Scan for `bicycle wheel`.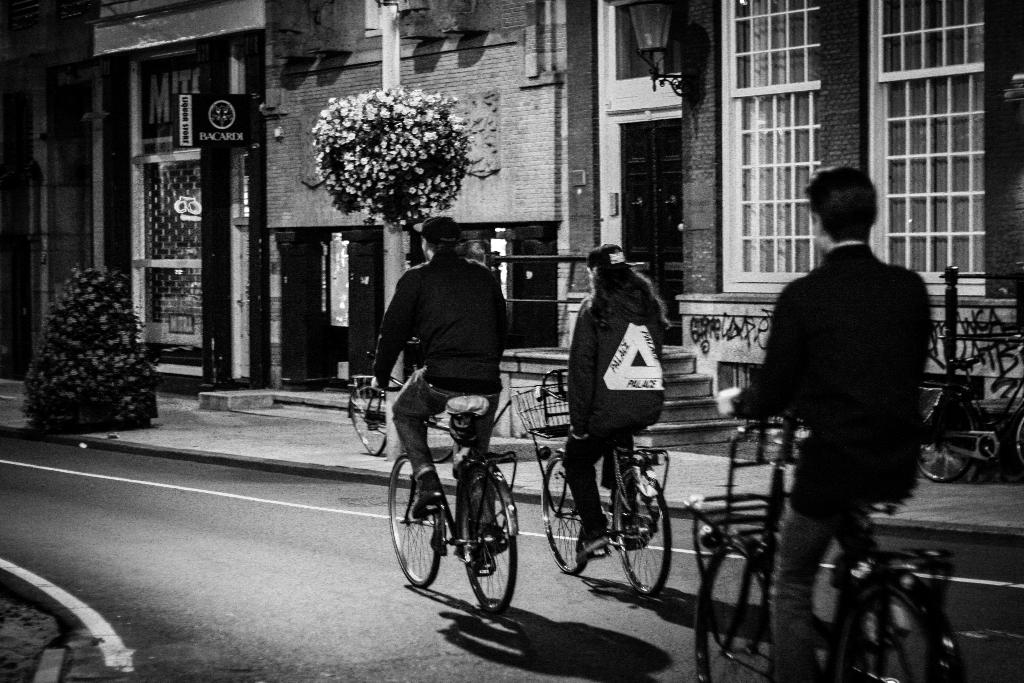
Scan result: left=455, top=473, right=519, bottom=618.
